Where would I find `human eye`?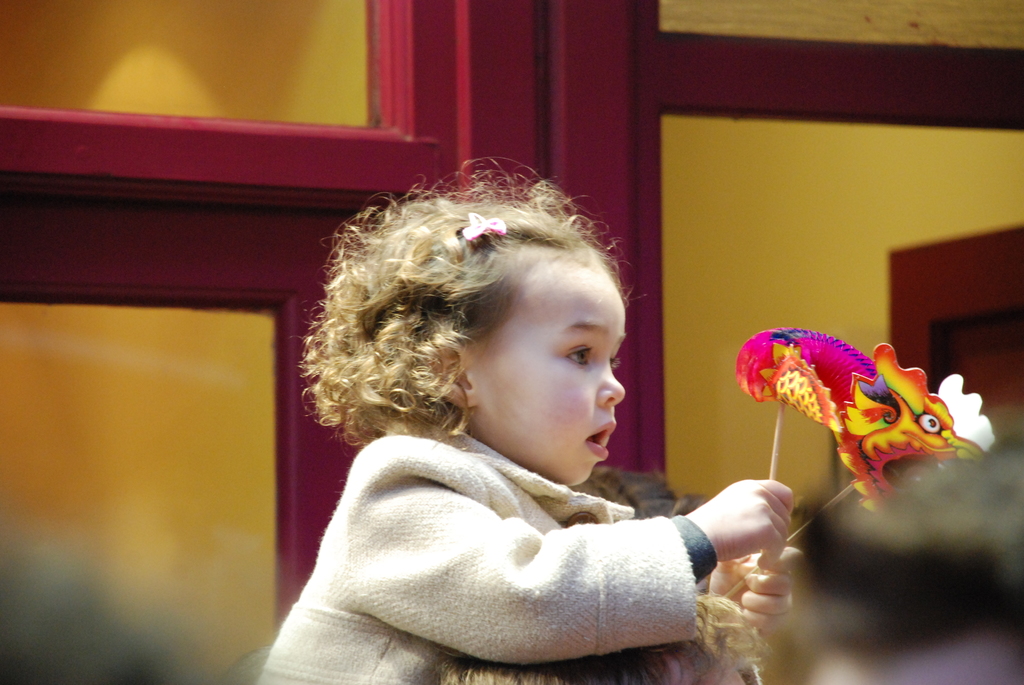
At [left=603, top=354, right=623, bottom=371].
